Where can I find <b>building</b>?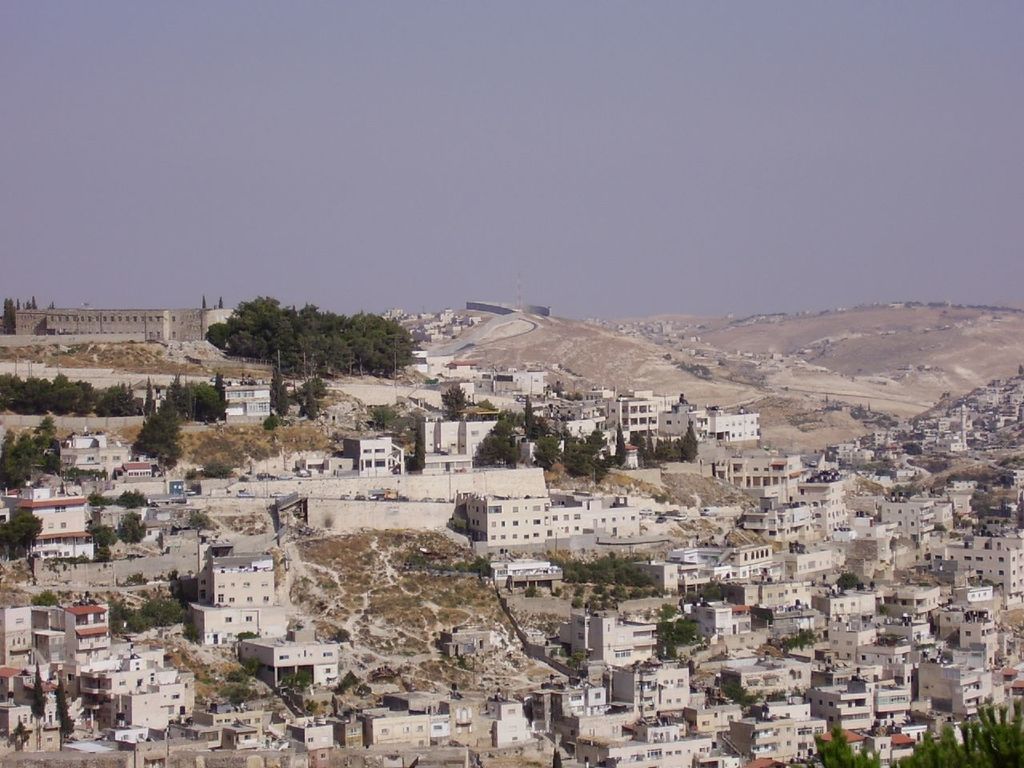
You can find it at x1=227, y1=382, x2=273, y2=422.
